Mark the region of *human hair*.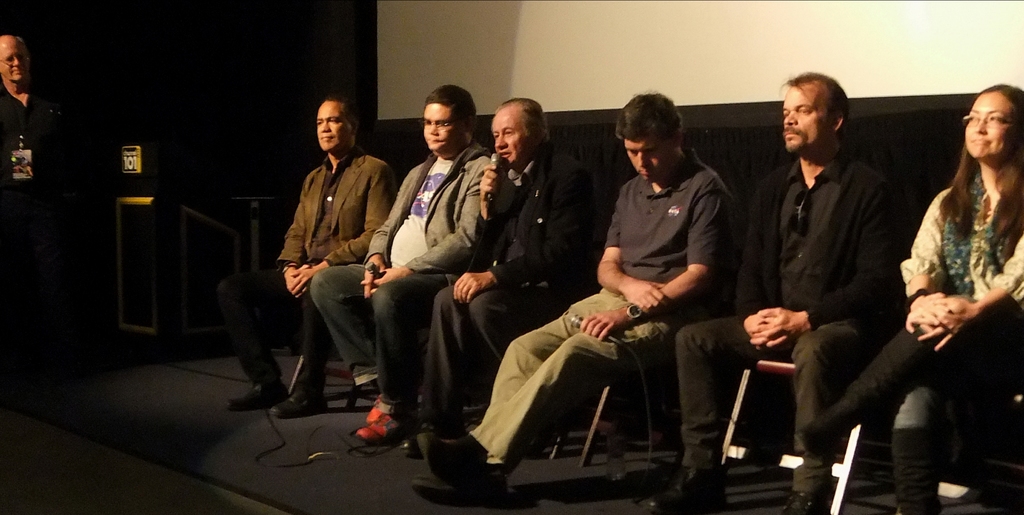
Region: region(618, 92, 684, 147).
